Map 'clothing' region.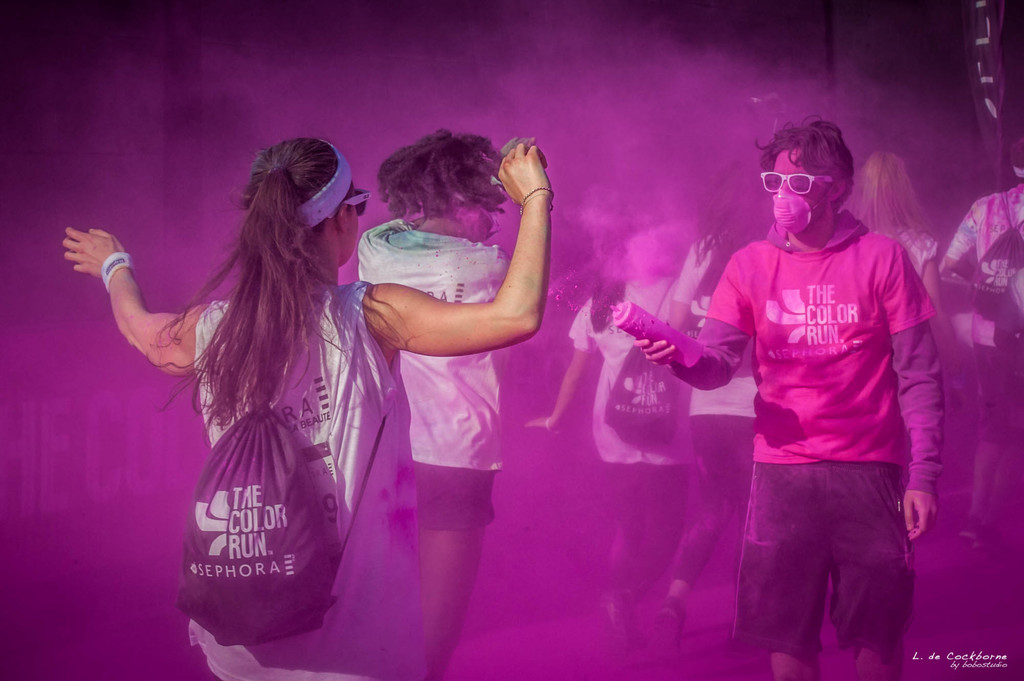
Mapped to [left=938, top=176, right=1023, bottom=543].
